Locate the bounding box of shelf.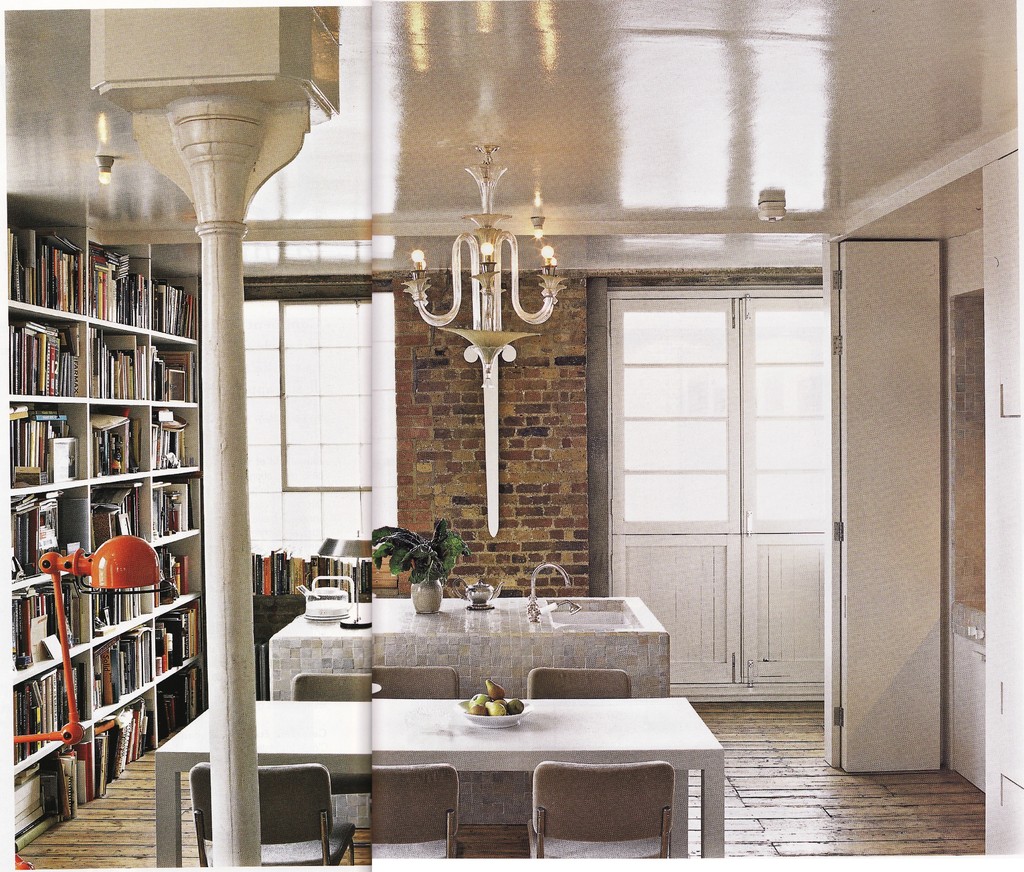
Bounding box: (left=246, top=555, right=374, bottom=612).
